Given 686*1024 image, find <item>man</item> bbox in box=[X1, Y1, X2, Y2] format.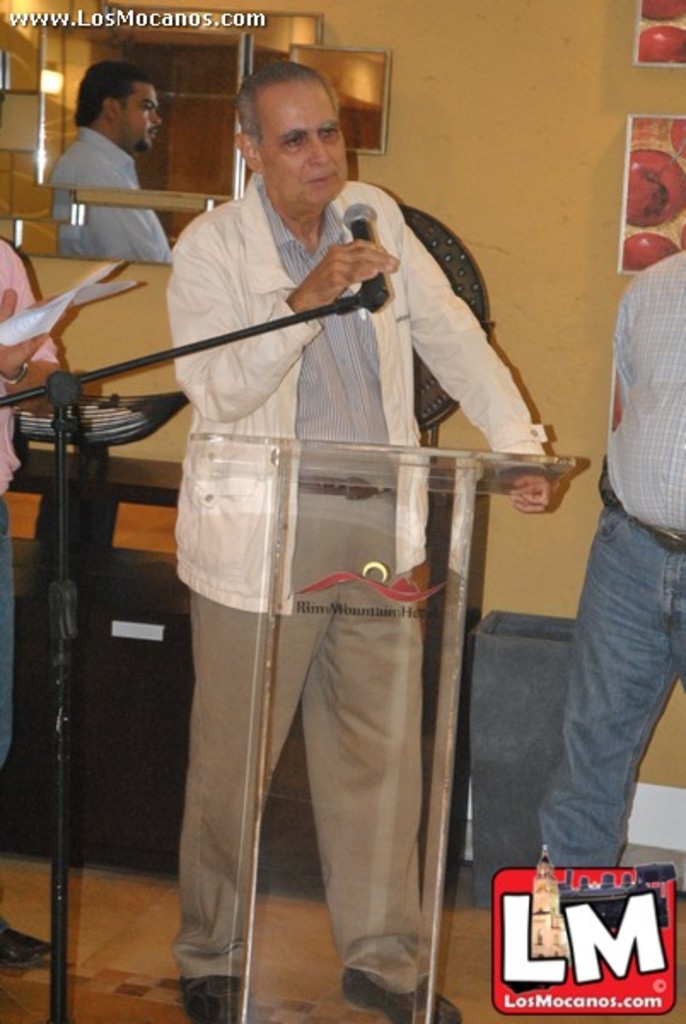
box=[0, 239, 68, 971].
